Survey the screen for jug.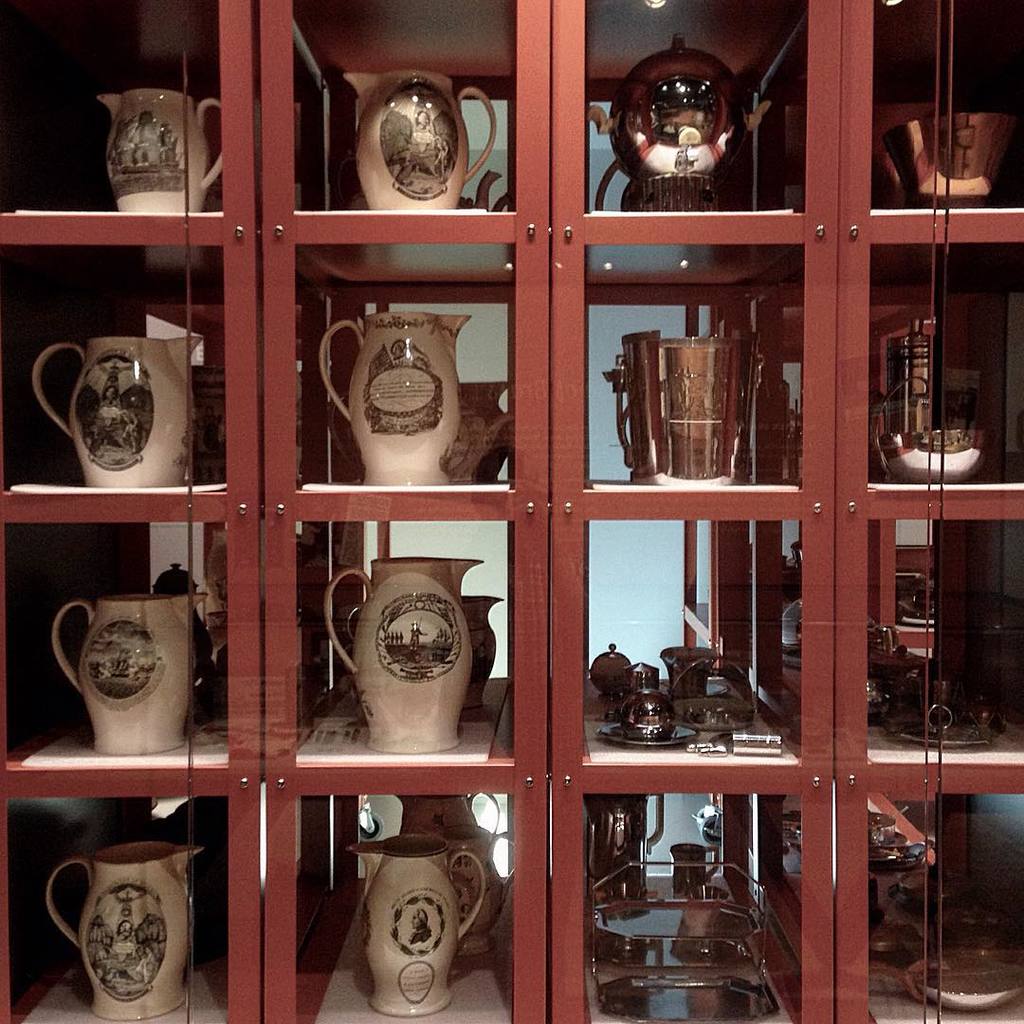
Survey found: left=667, top=841, right=721, bottom=897.
